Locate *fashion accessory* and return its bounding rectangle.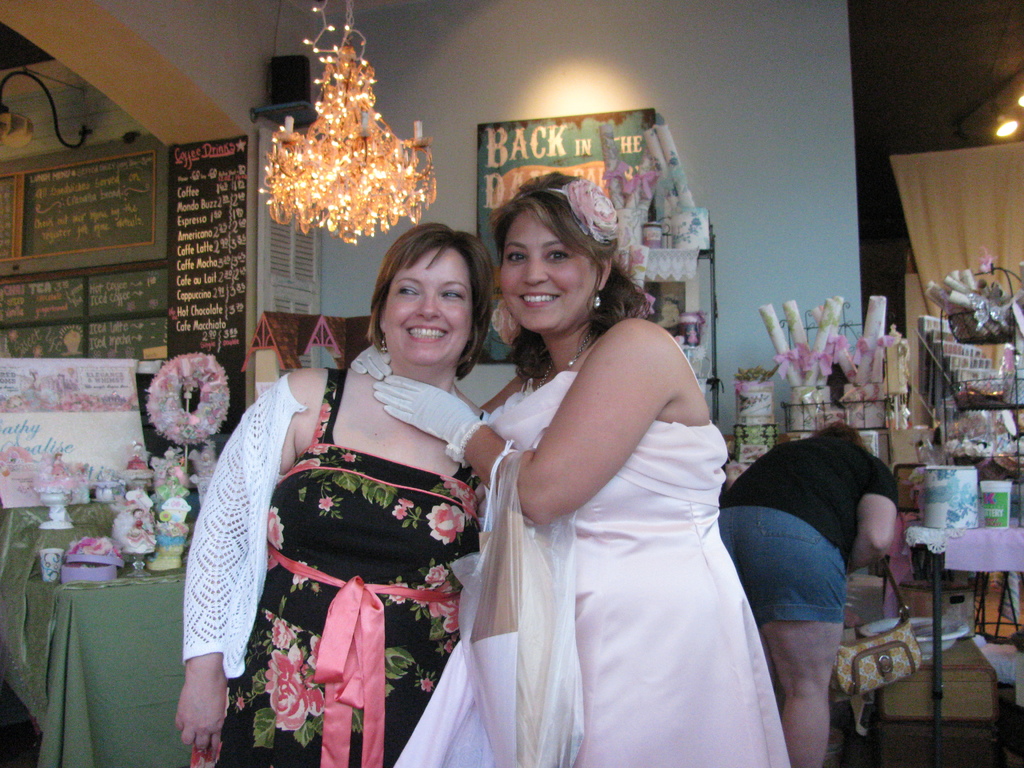
[593,287,601,311].
